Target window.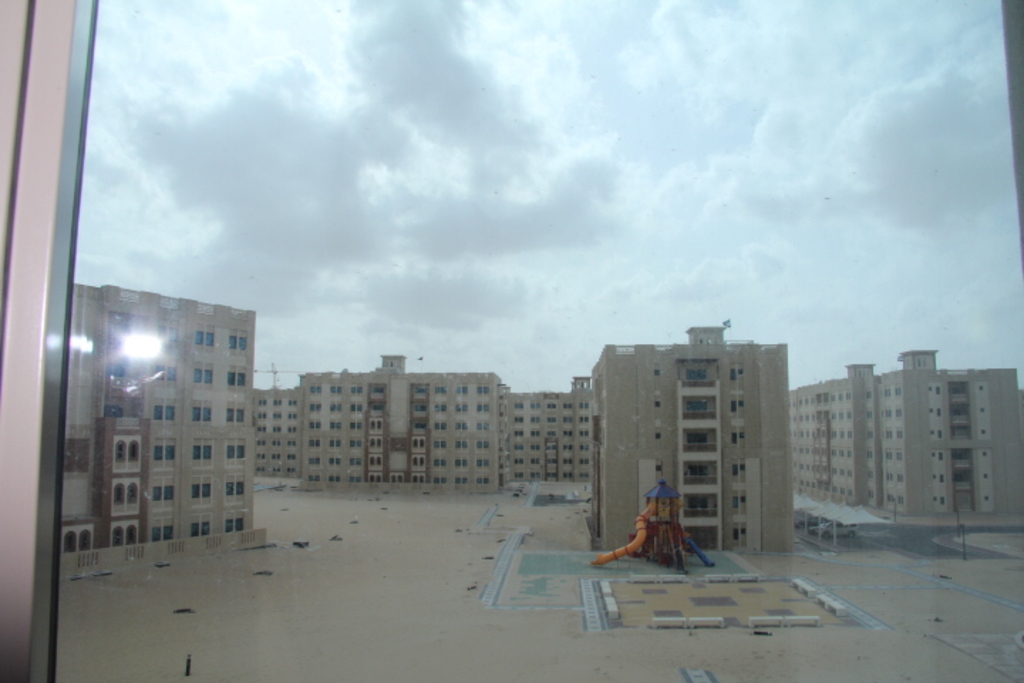
Target region: <bbox>165, 481, 174, 499</bbox>.
